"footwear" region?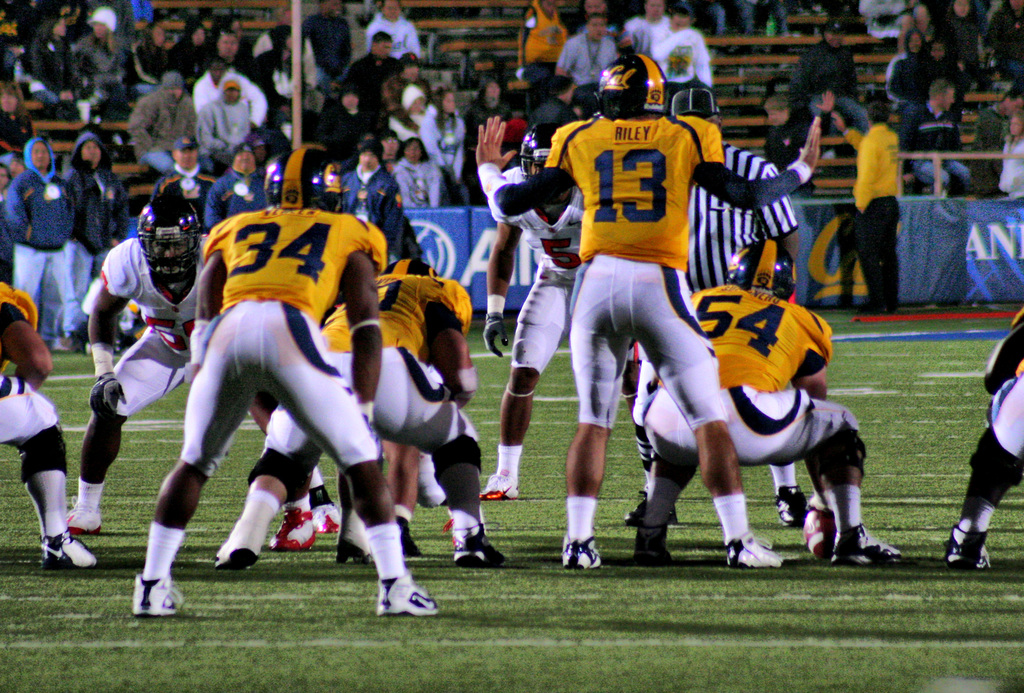
<region>311, 504, 336, 537</region>
